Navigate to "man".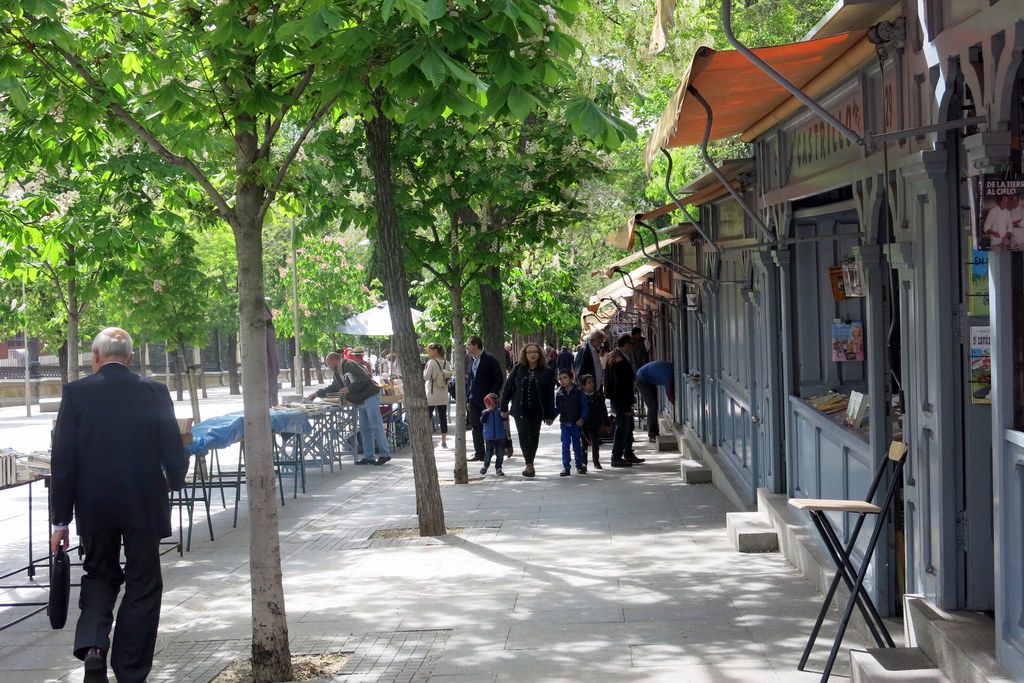
Navigation target: {"x1": 573, "y1": 328, "x2": 605, "y2": 390}.
